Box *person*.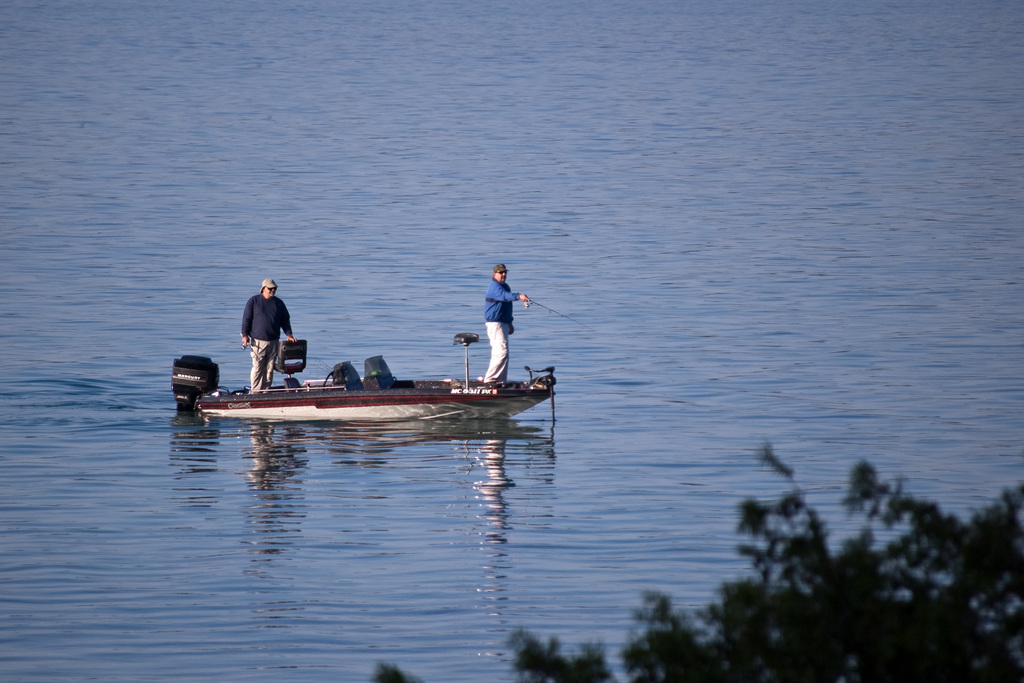
(239, 280, 301, 394).
